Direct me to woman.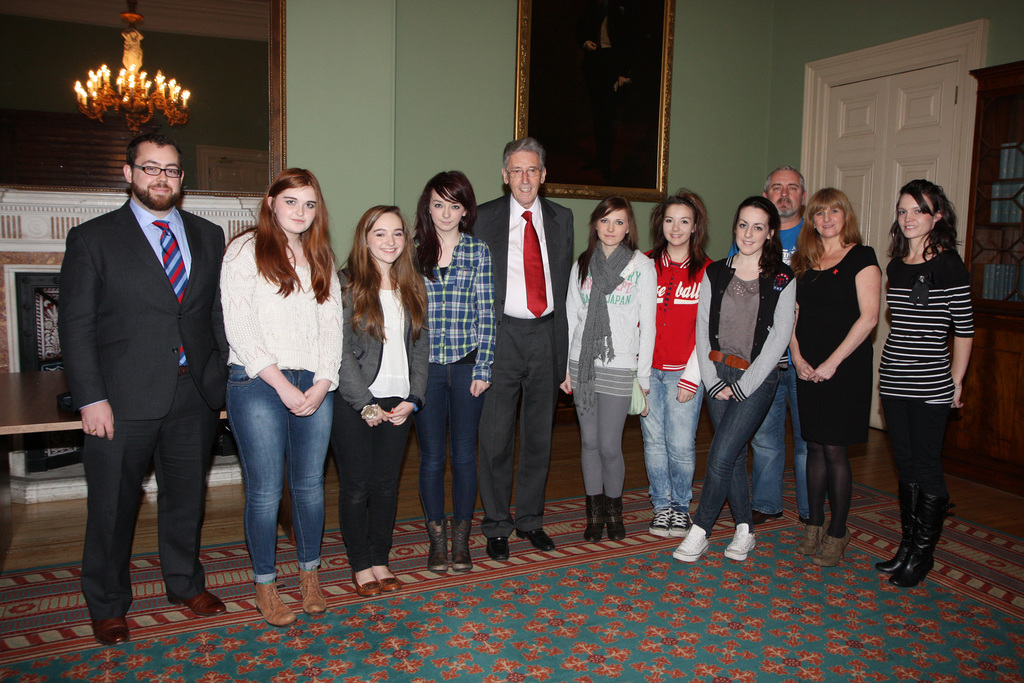
Direction: <bbox>876, 179, 976, 587</bbox>.
